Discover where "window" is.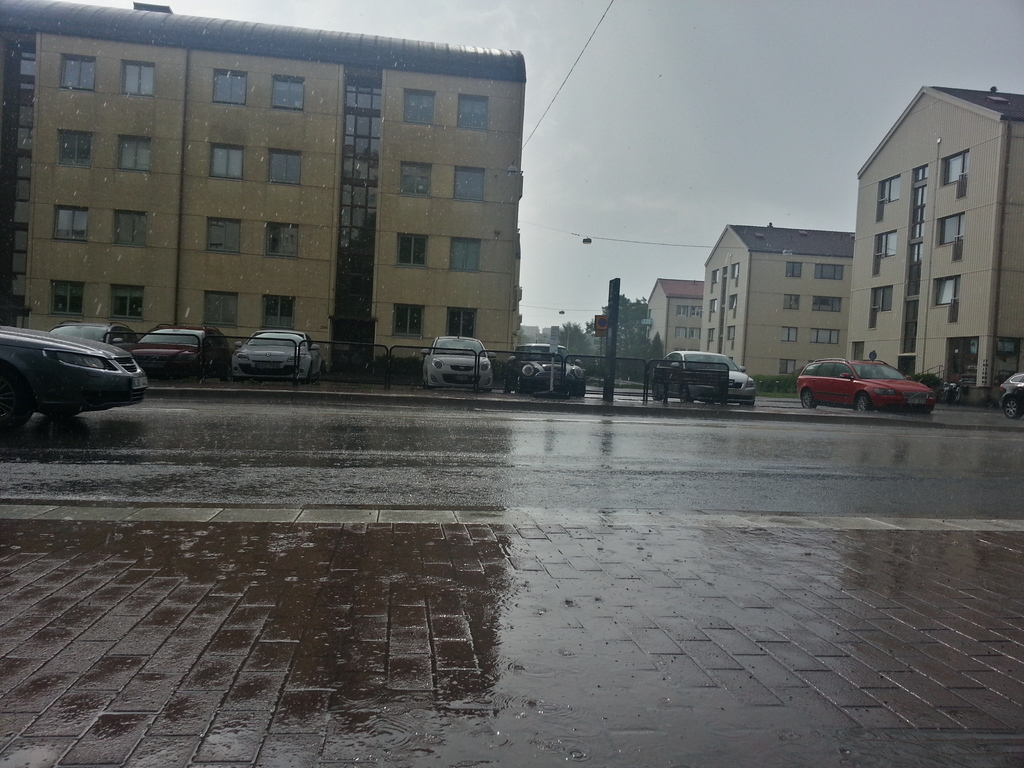
Discovered at bbox(445, 237, 482, 274).
